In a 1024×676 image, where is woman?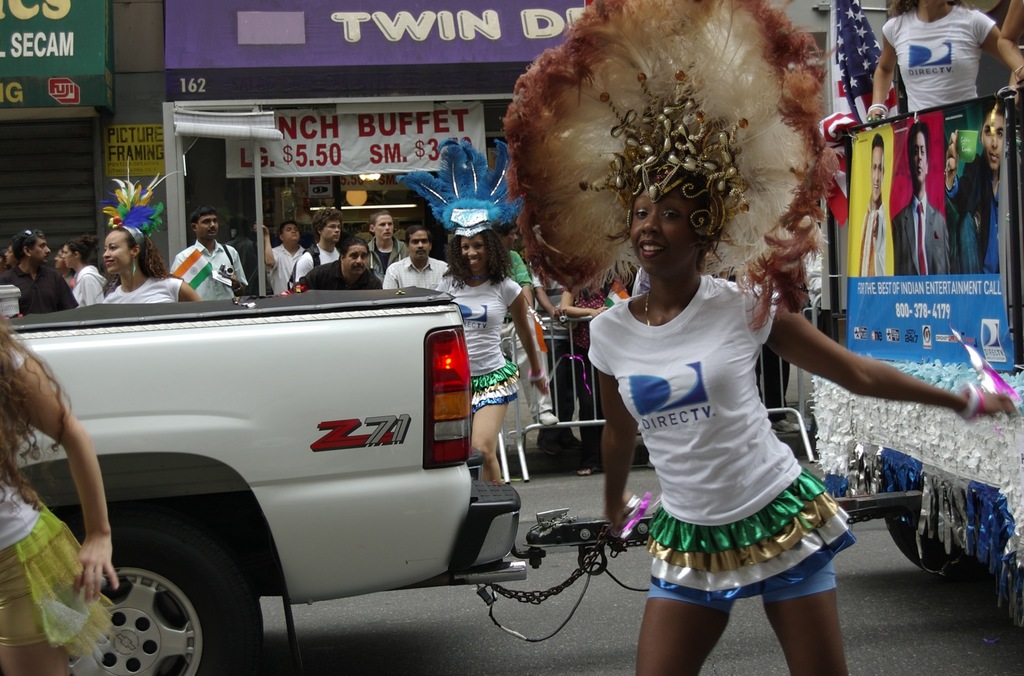
bbox=[502, 0, 1016, 675].
